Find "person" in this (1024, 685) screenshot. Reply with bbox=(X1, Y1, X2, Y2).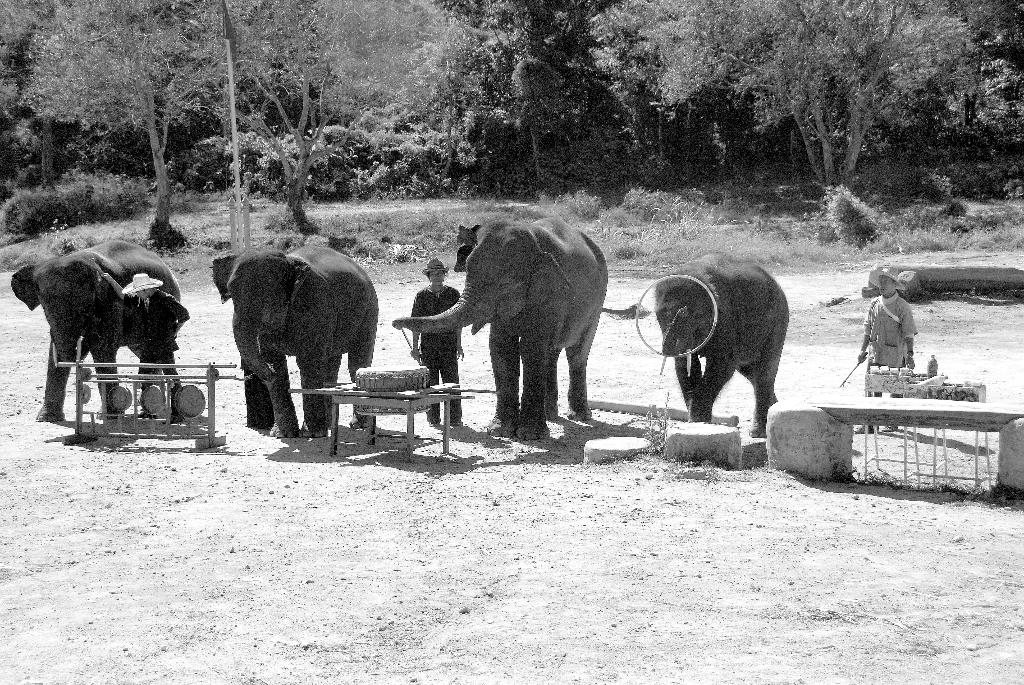
bbox=(406, 255, 465, 425).
